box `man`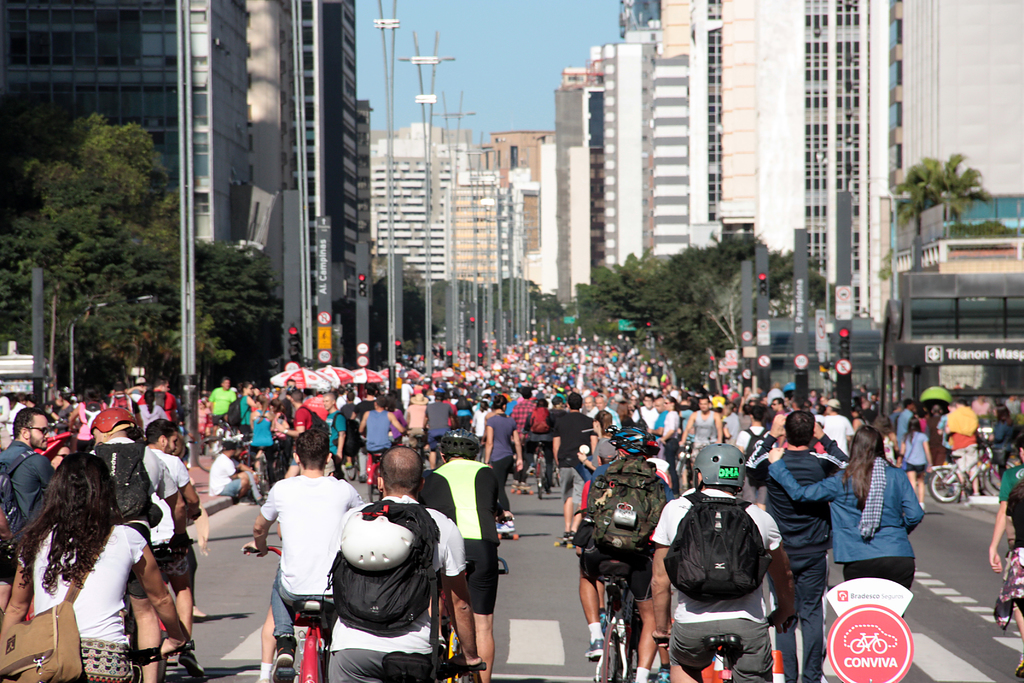
bbox=[253, 455, 348, 650]
